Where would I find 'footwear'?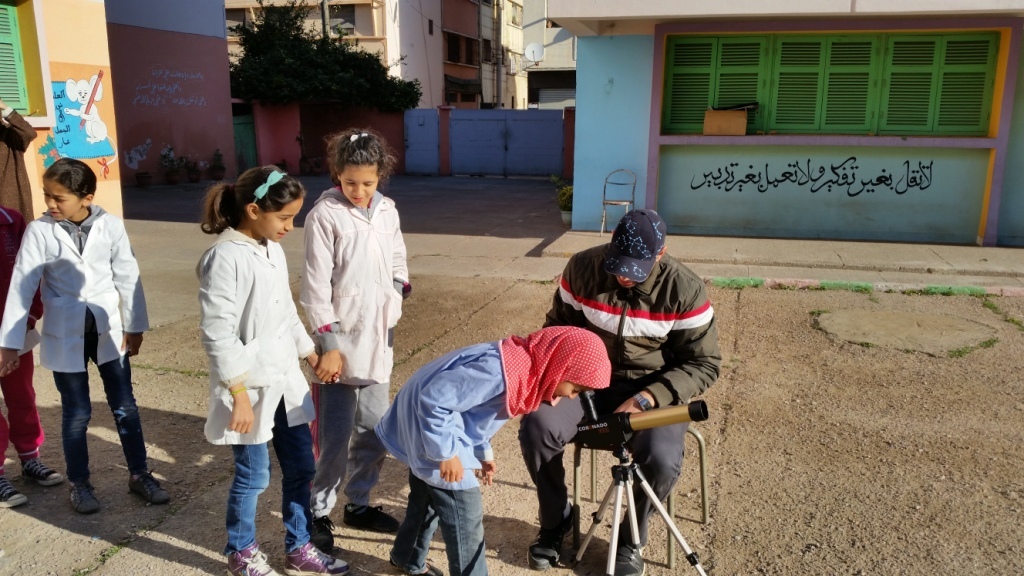
At region(223, 547, 301, 575).
